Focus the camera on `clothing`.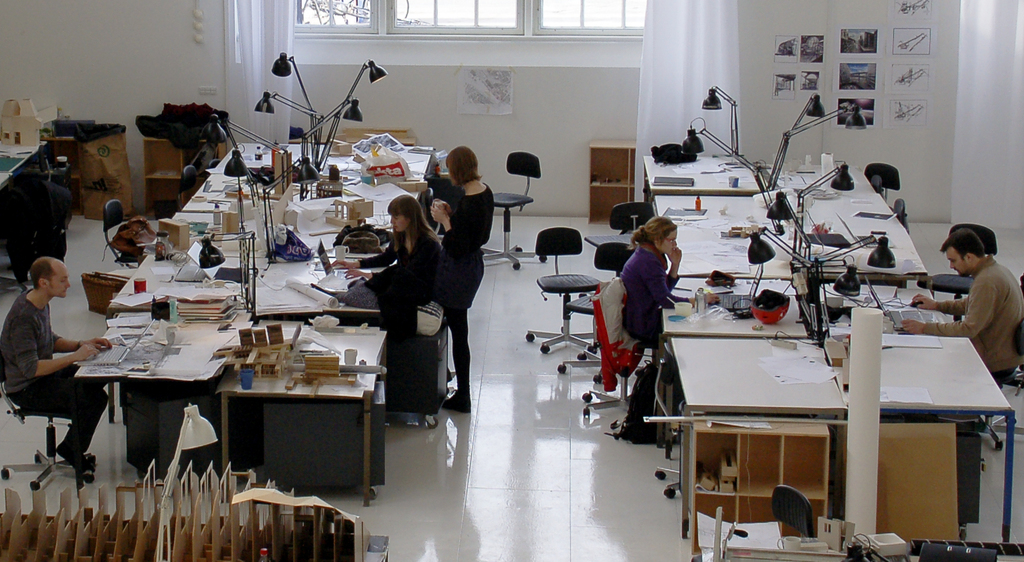
Focus region: box=[353, 223, 442, 317].
